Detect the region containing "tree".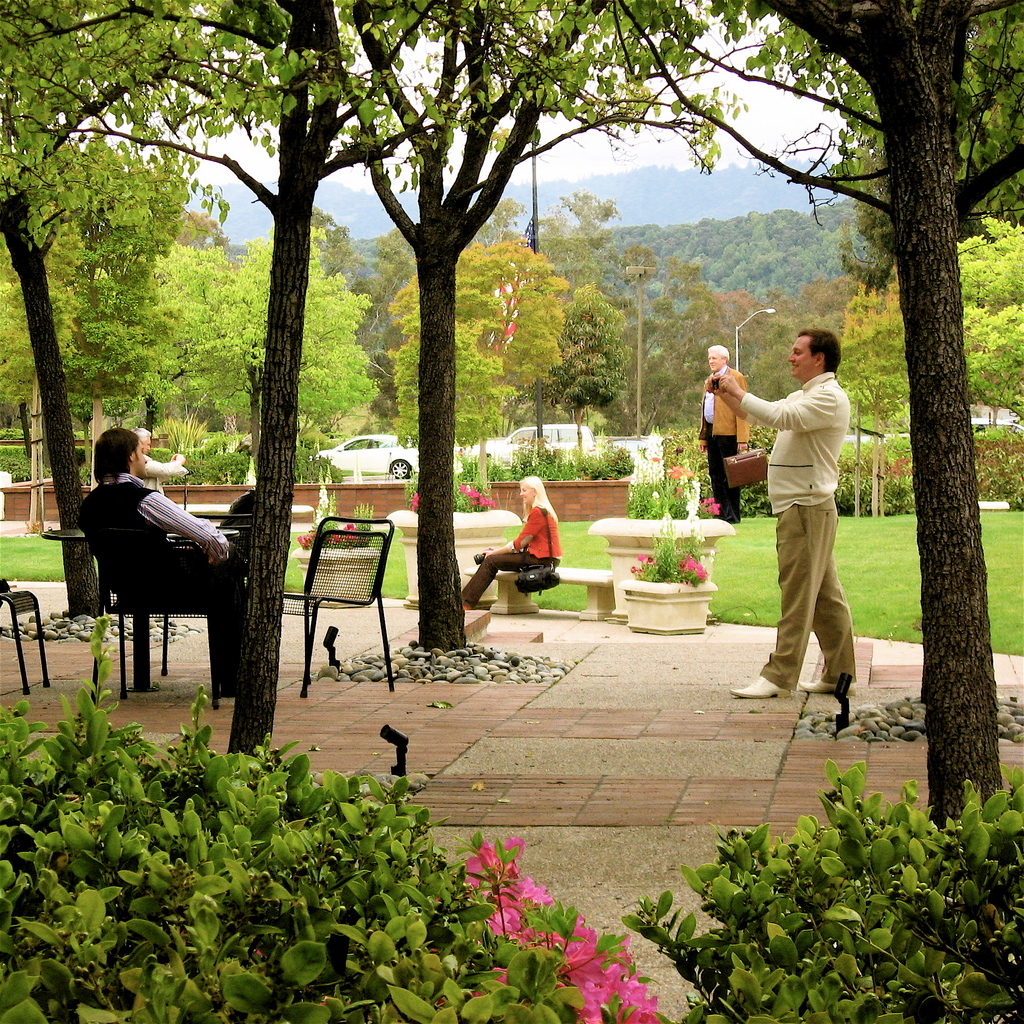
<region>0, 0, 399, 623</region>.
